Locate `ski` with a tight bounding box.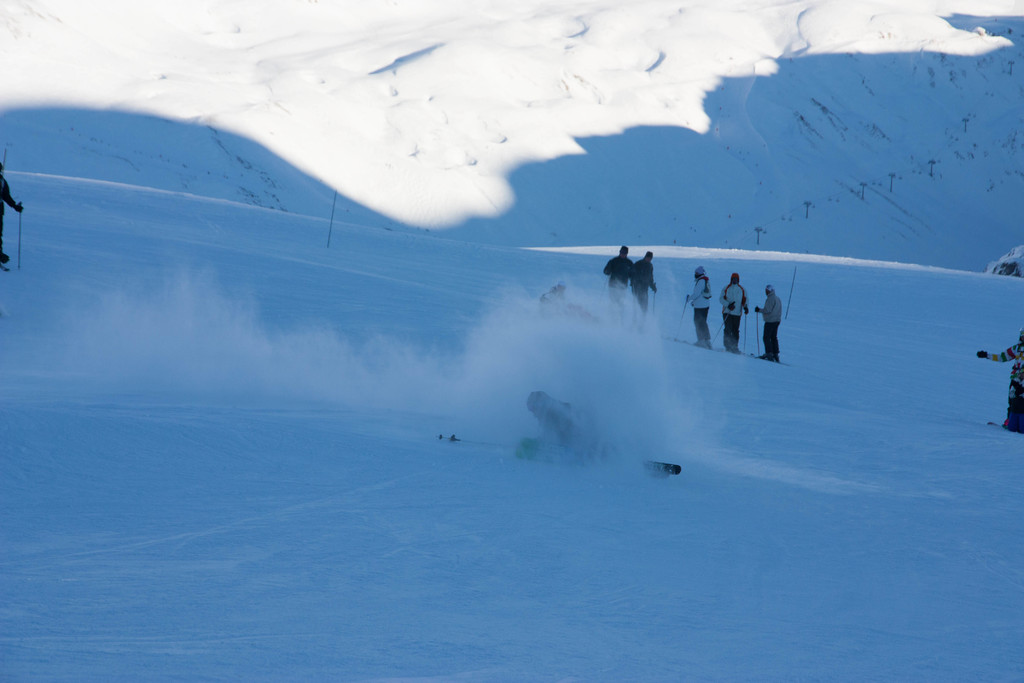
box=[753, 356, 778, 365].
